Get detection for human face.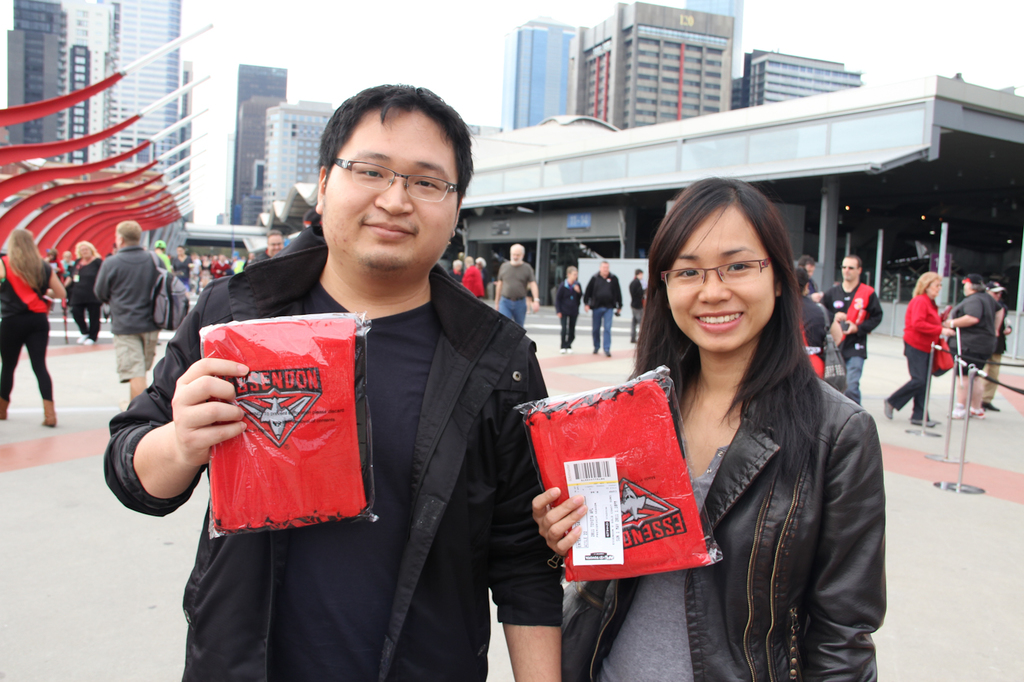
Detection: 507 241 525 269.
